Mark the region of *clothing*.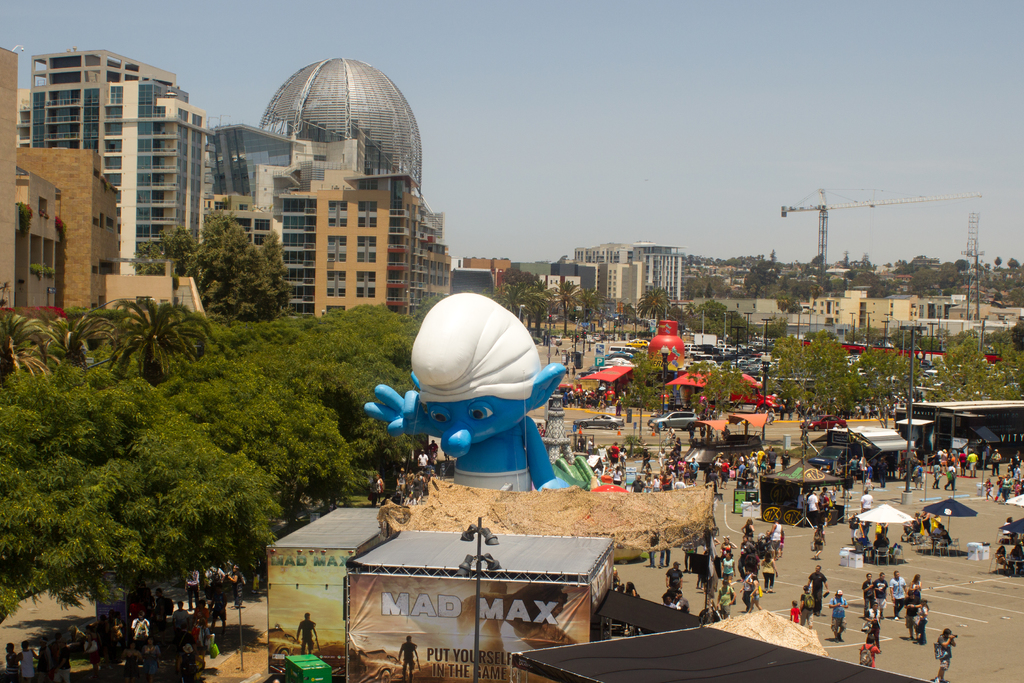
Region: x1=936 y1=624 x2=952 y2=664.
